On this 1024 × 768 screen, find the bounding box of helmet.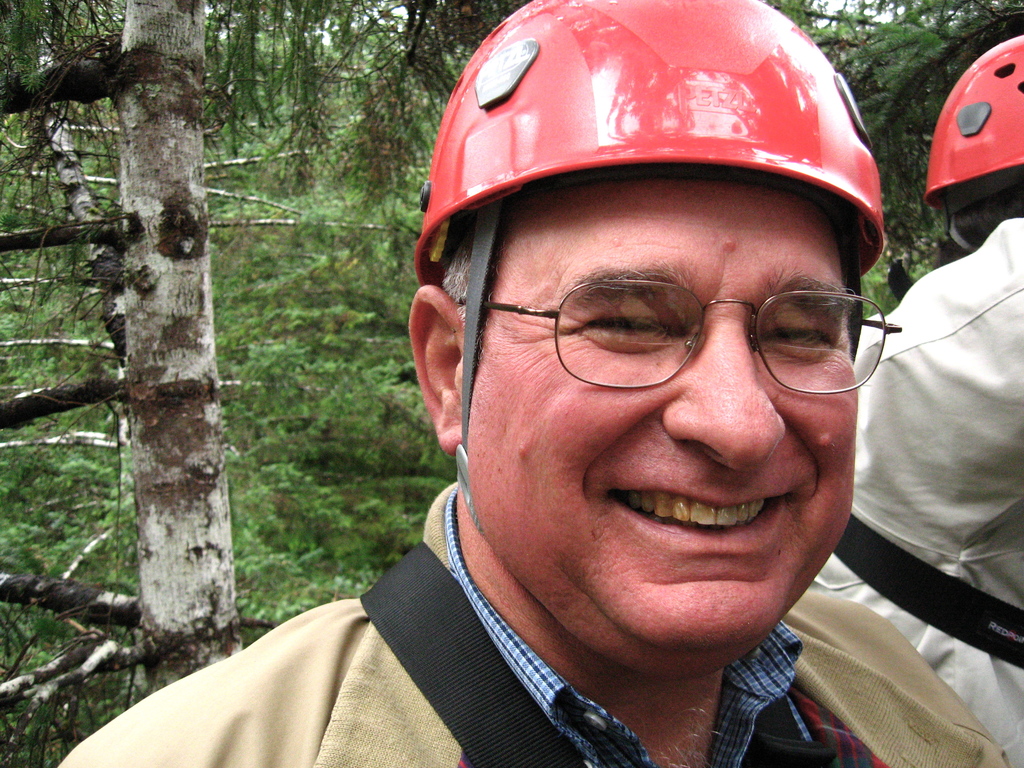
Bounding box: 413/0/886/511.
